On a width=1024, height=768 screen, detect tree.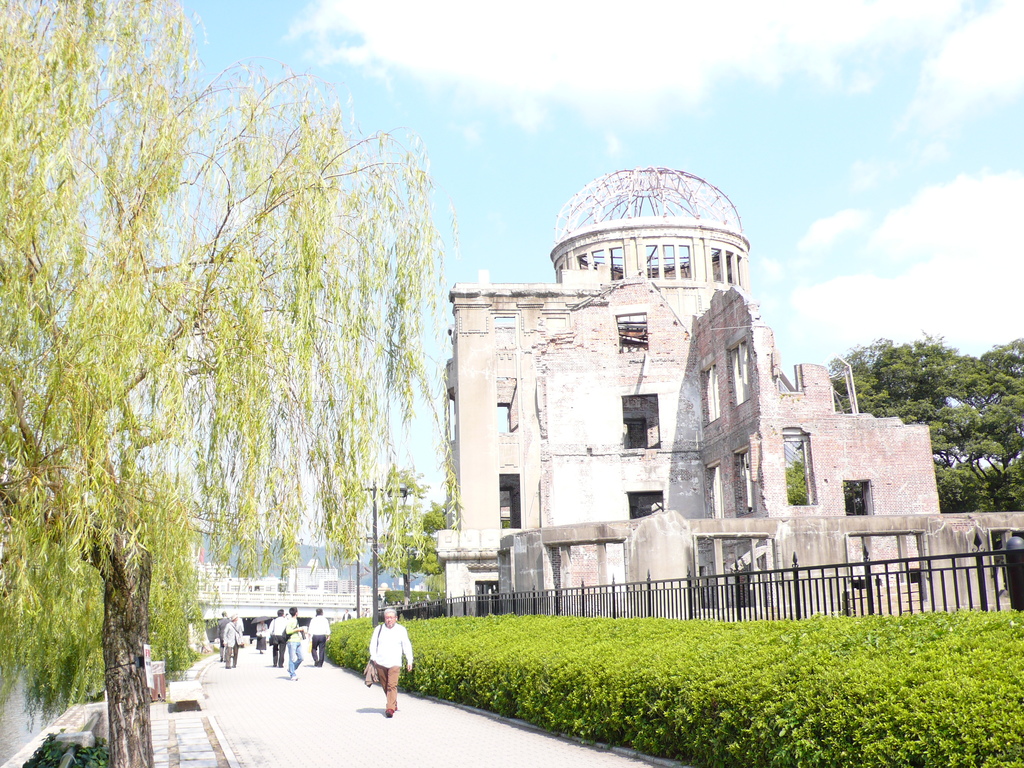
left=374, top=465, right=428, bottom=614.
